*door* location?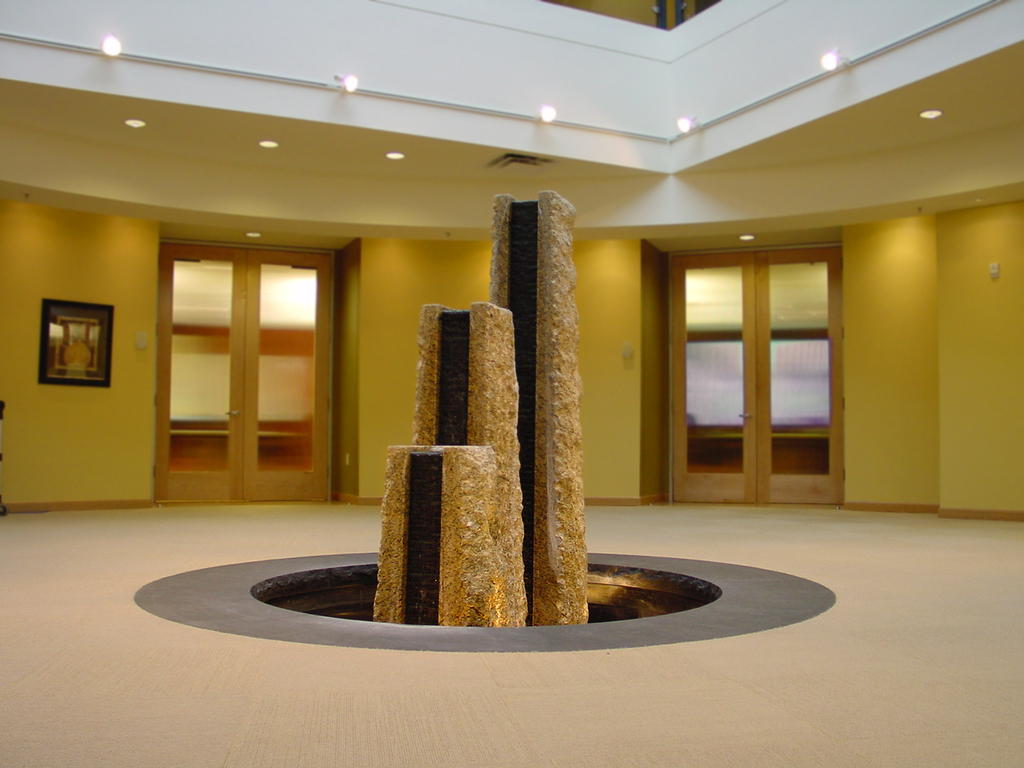
{"x1": 159, "y1": 240, "x2": 338, "y2": 512}
